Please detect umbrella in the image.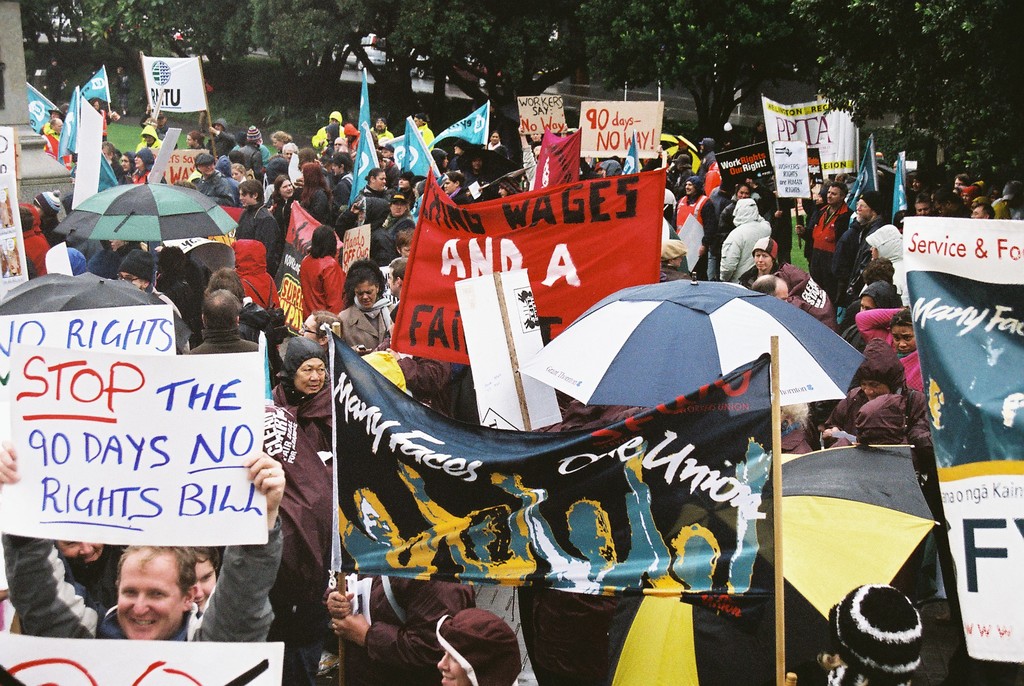
x1=518 y1=280 x2=867 y2=421.
